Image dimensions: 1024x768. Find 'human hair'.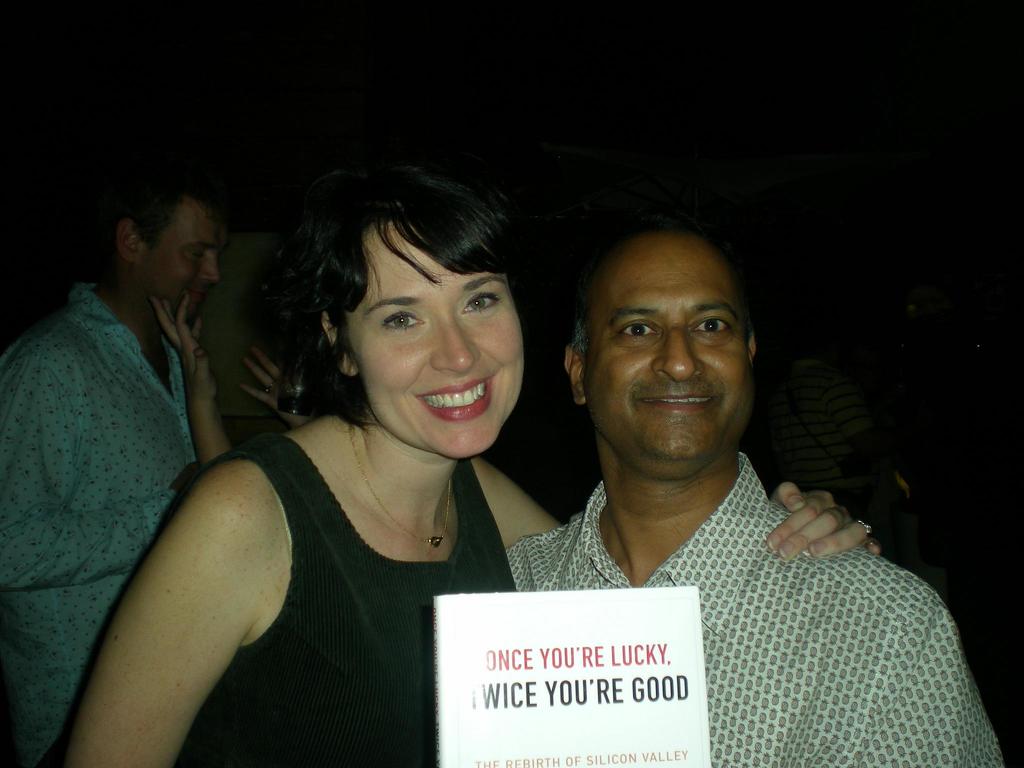
{"x1": 122, "y1": 168, "x2": 219, "y2": 250}.
